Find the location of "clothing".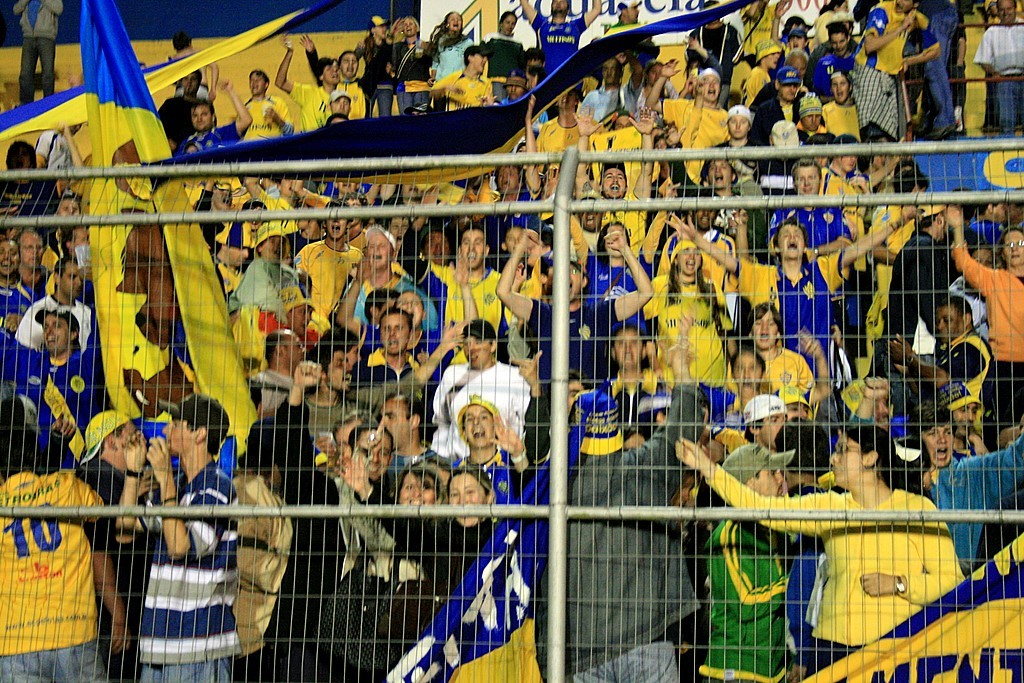
Location: locate(746, 36, 779, 105).
